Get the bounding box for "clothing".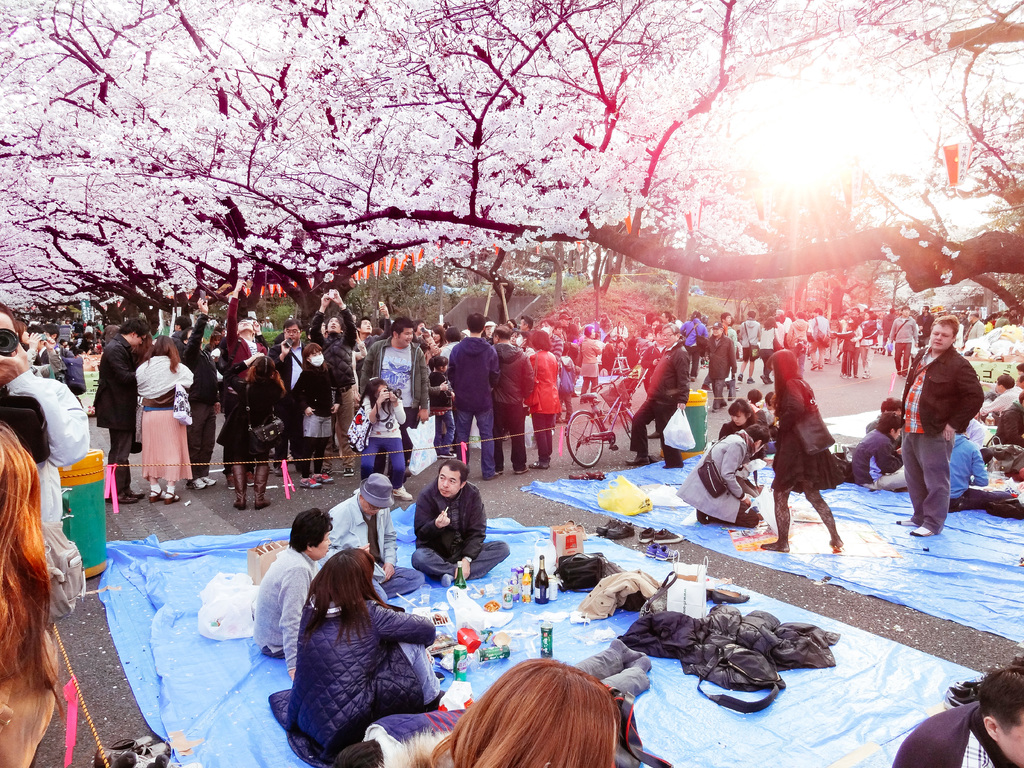
pyautogui.locateOnScreen(527, 350, 560, 465).
